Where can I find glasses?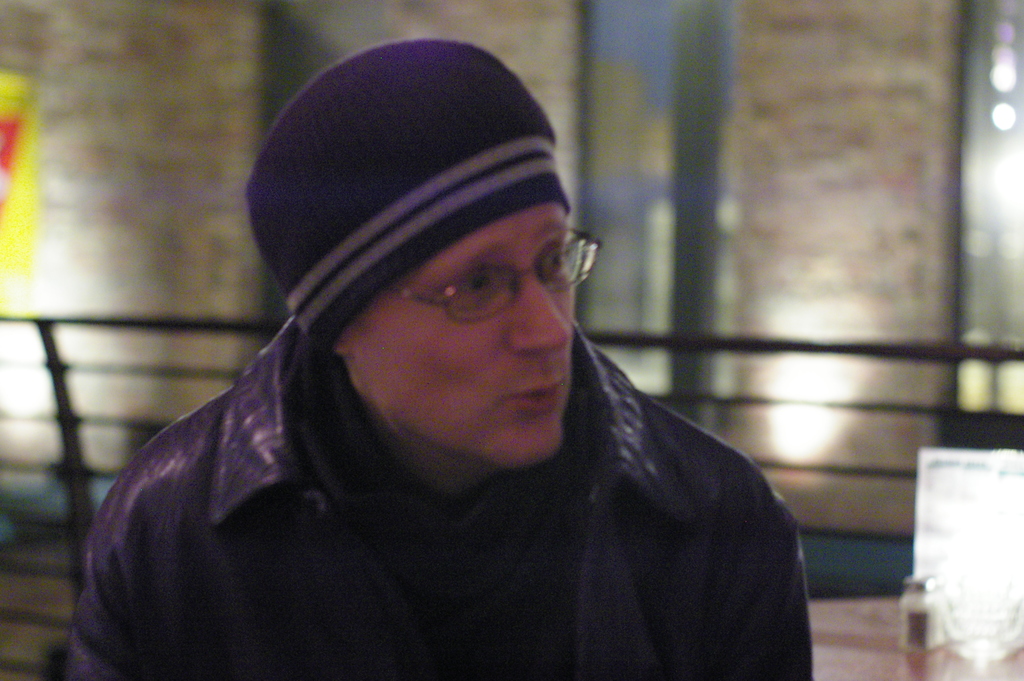
You can find it at left=380, top=242, right=593, bottom=329.
